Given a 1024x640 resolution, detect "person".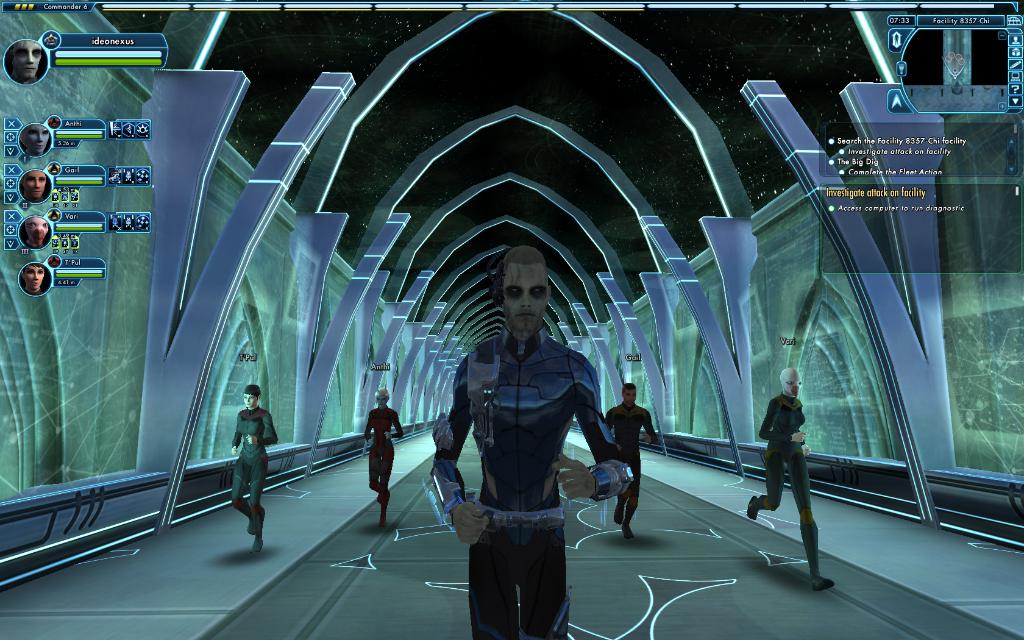
{"left": 228, "top": 384, "right": 278, "bottom": 551}.
